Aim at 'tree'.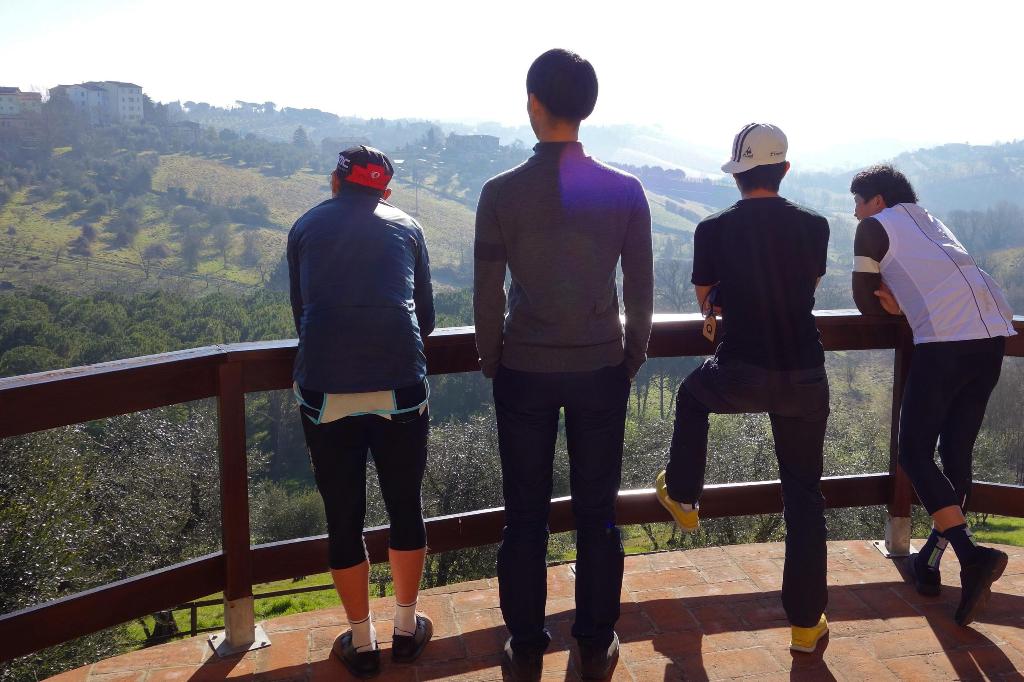
Aimed at detection(355, 413, 533, 581).
